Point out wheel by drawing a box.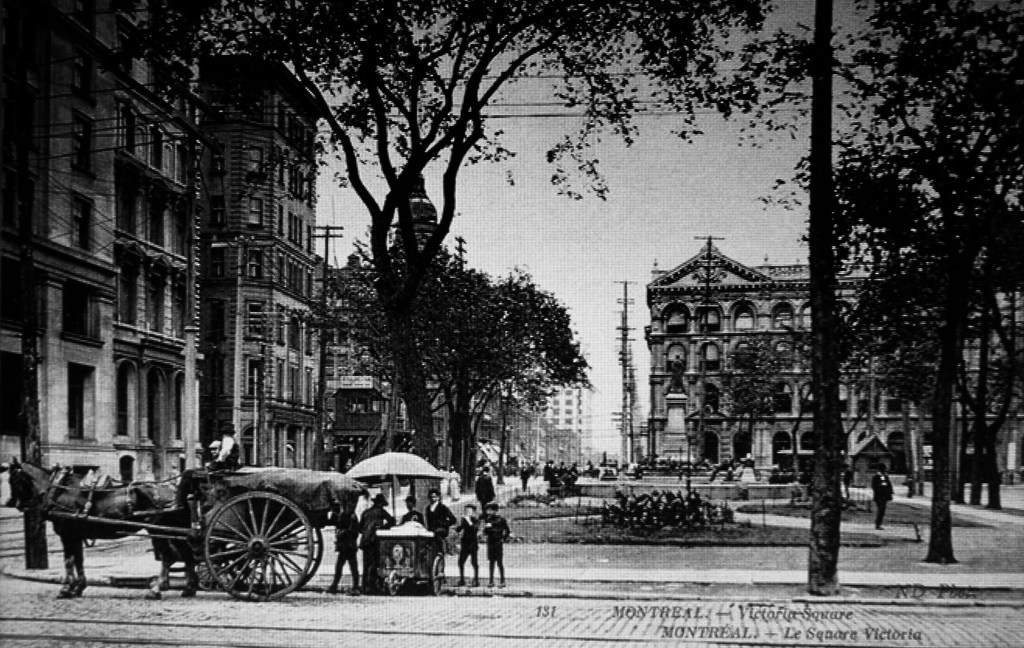
383, 573, 401, 597.
